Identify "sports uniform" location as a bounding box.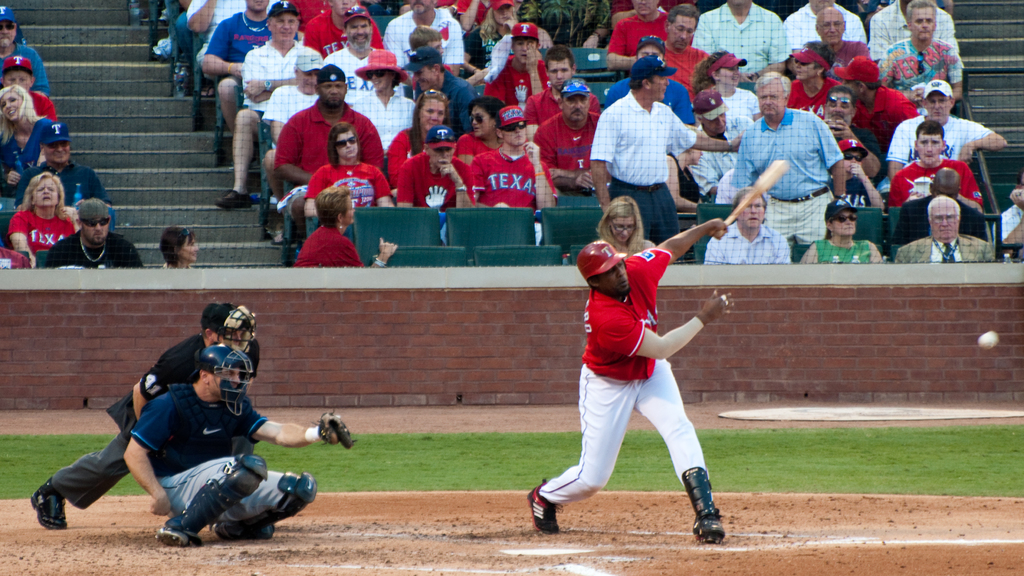
BBox(781, 78, 826, 115).
